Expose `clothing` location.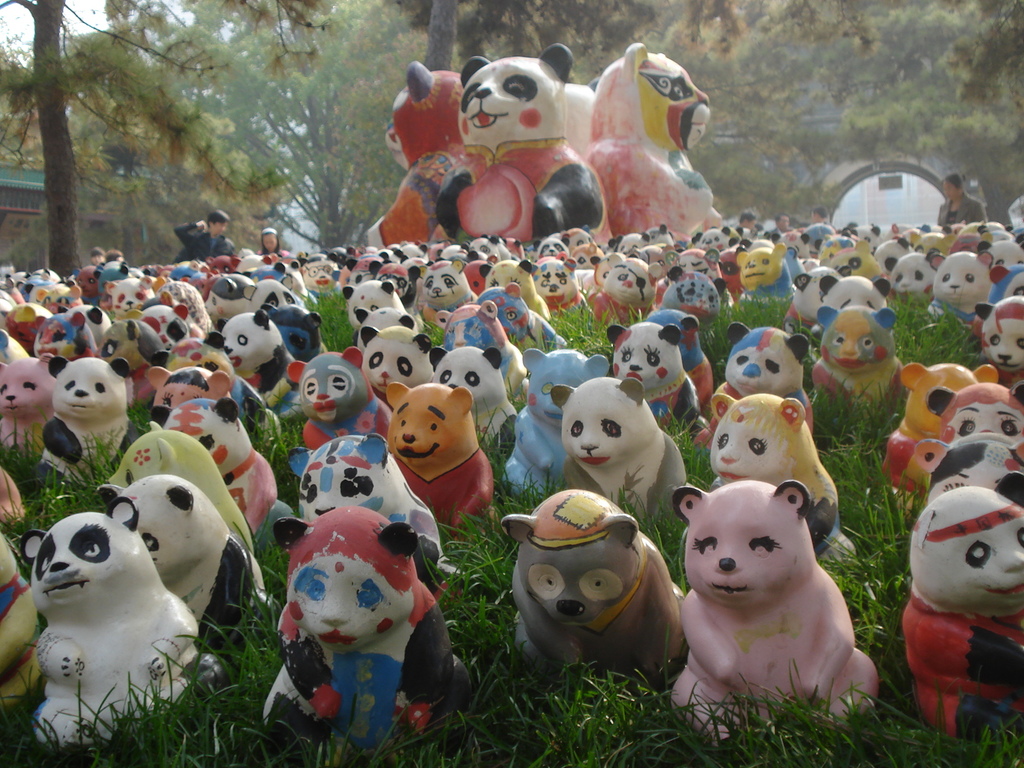
Exposed at 739 260 801 307.
